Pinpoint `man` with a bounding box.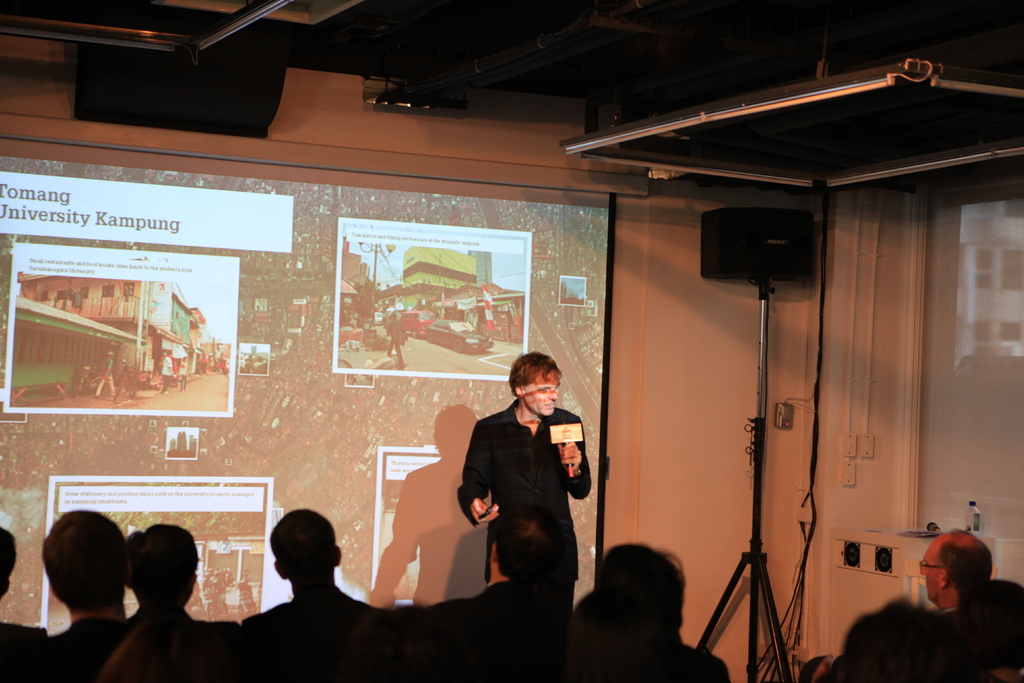
pyautogui.locateOnScreen(569, 543, 728, 682).
